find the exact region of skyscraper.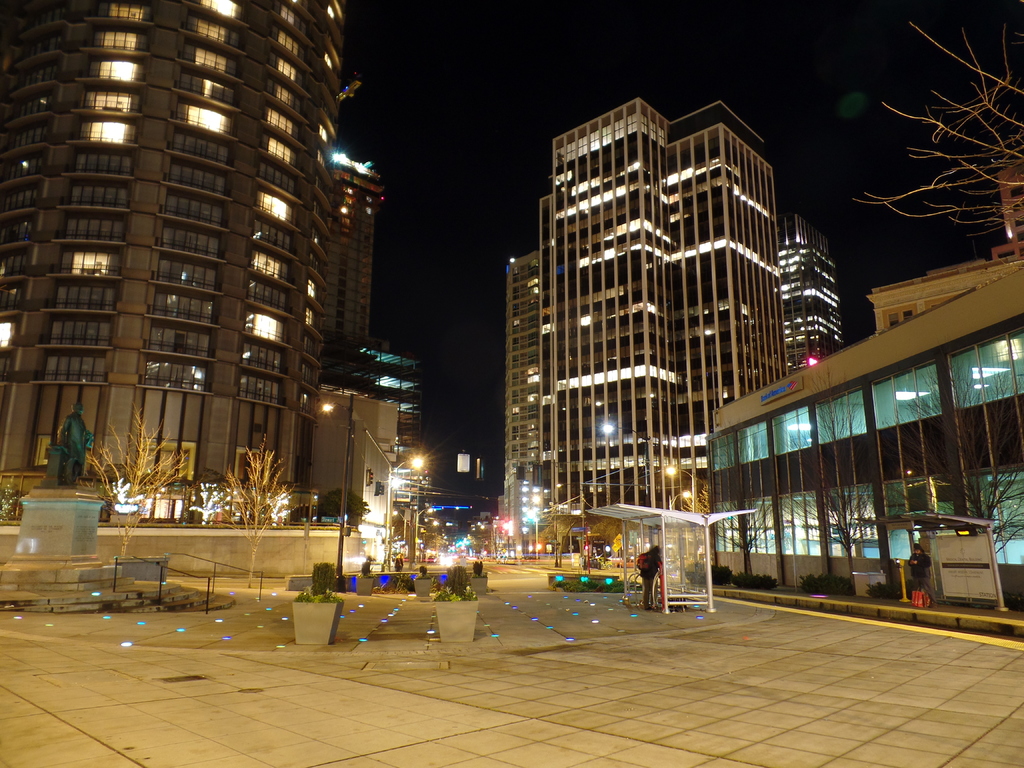
Exact region: [x1=480, y1=91, x2=838, y2=582].
